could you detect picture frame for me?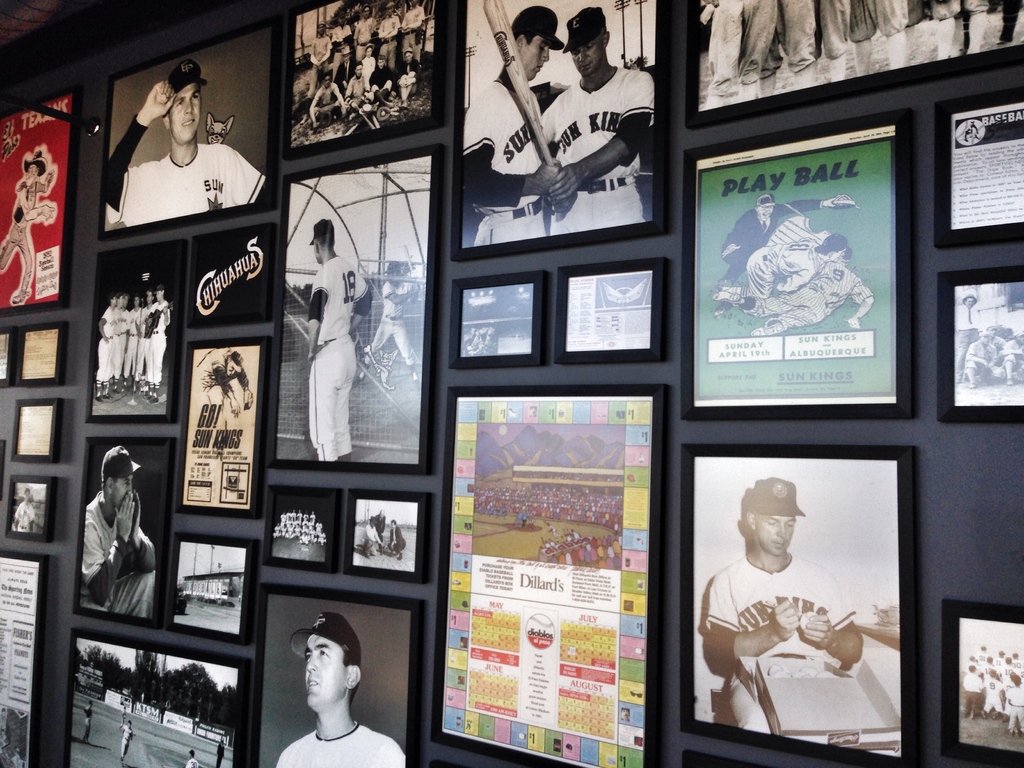
Detection result: <box>447,269,543,373</box>.
